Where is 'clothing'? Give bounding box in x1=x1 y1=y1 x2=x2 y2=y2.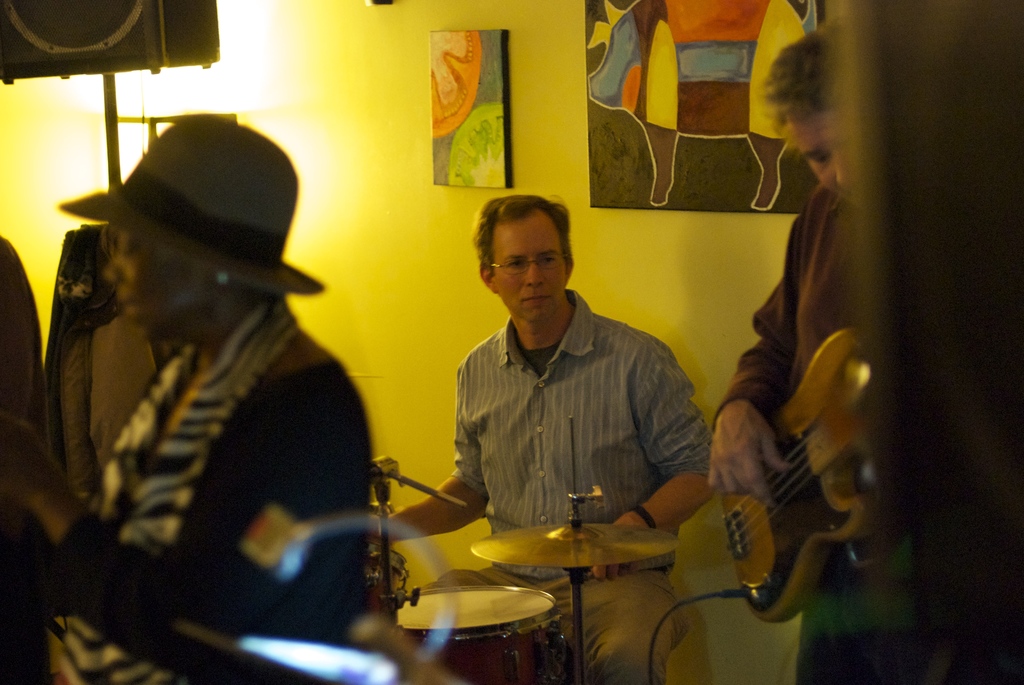
x1=70 y1=304 x2=161 y2=471.
